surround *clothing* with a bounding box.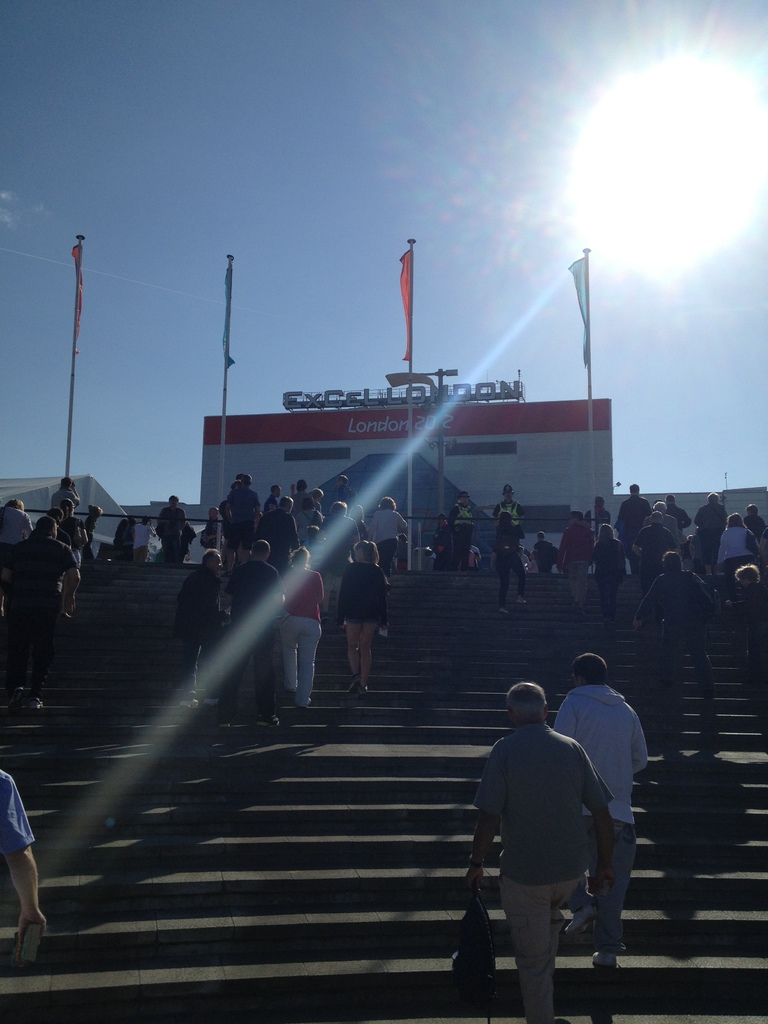
BBox(716, 516, 765, 567).
